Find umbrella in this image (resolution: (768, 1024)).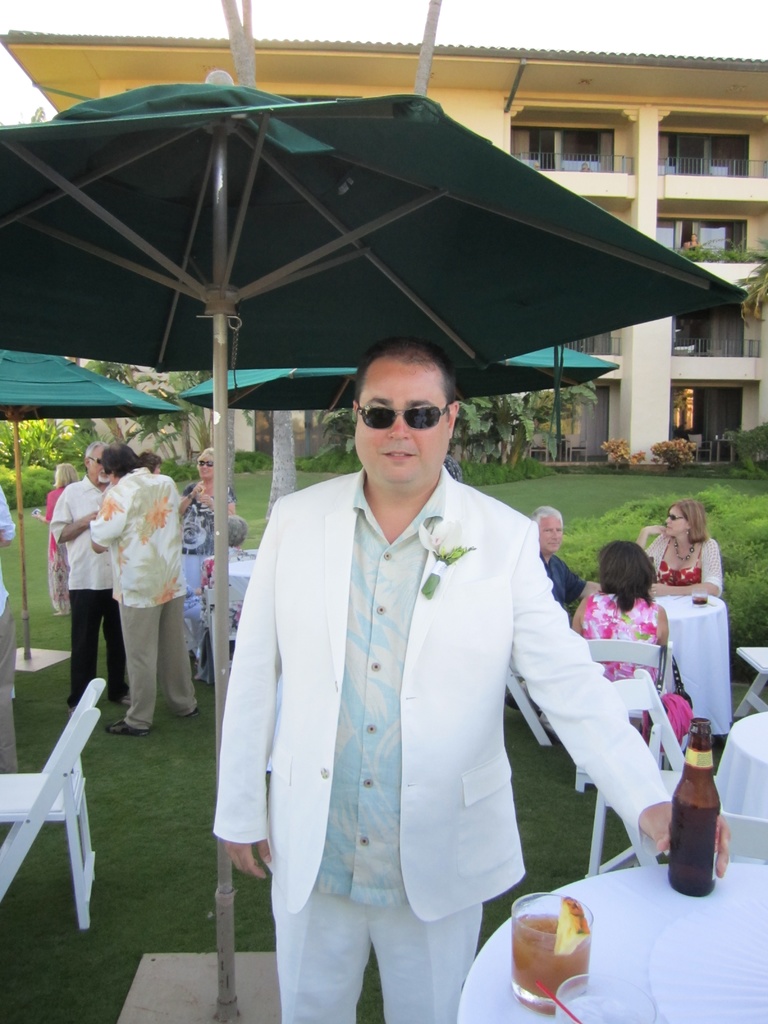
[left=0, top=351, right=179, bottom=655].
